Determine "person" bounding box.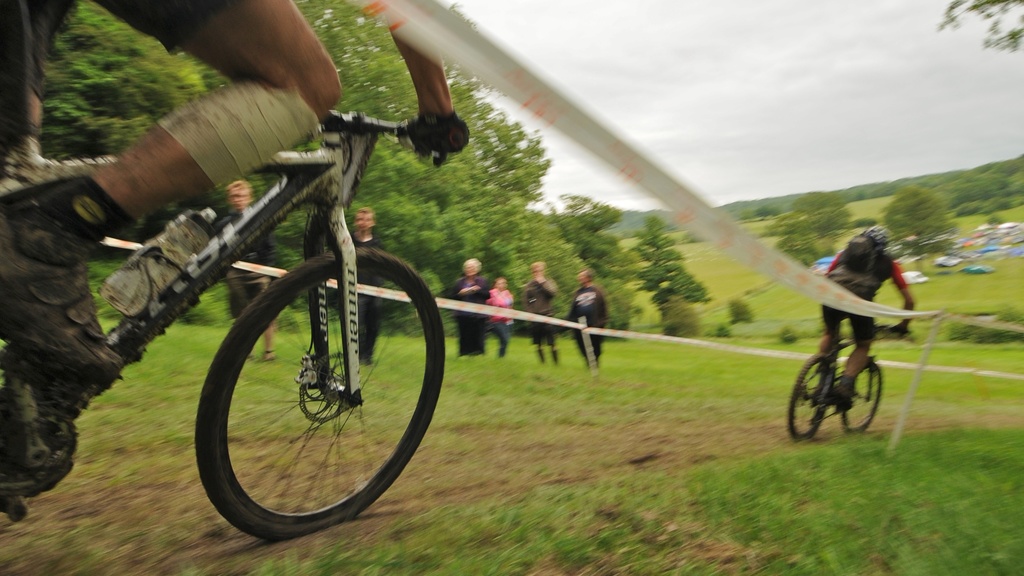
Determined: bbox(526, 260, 559, 365).
